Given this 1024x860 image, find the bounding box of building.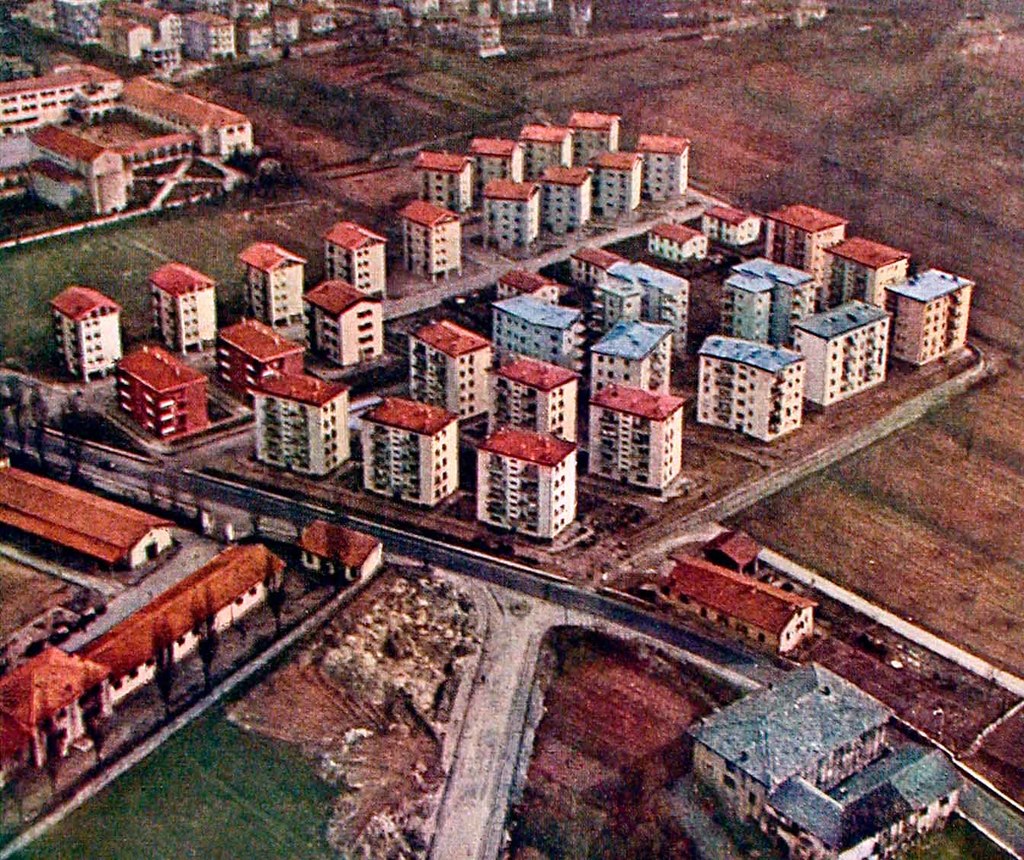
bbox=[399, 302, 498, 418].
